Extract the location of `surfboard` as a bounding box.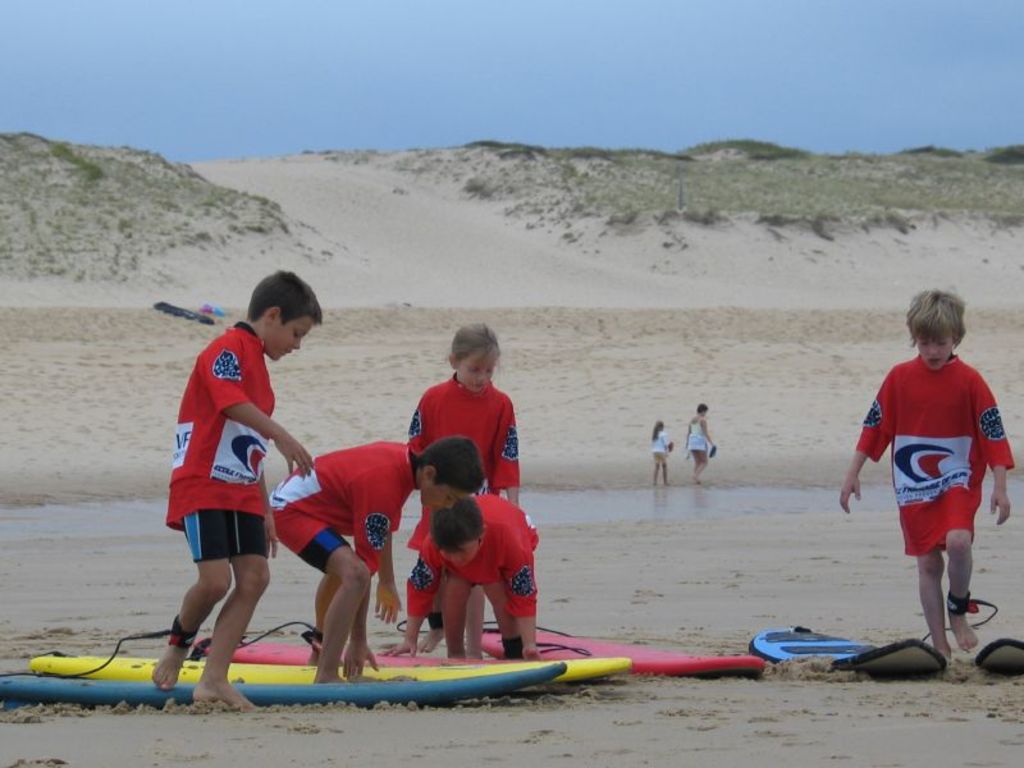
<region>979, 644, 1023, 678</region>.
